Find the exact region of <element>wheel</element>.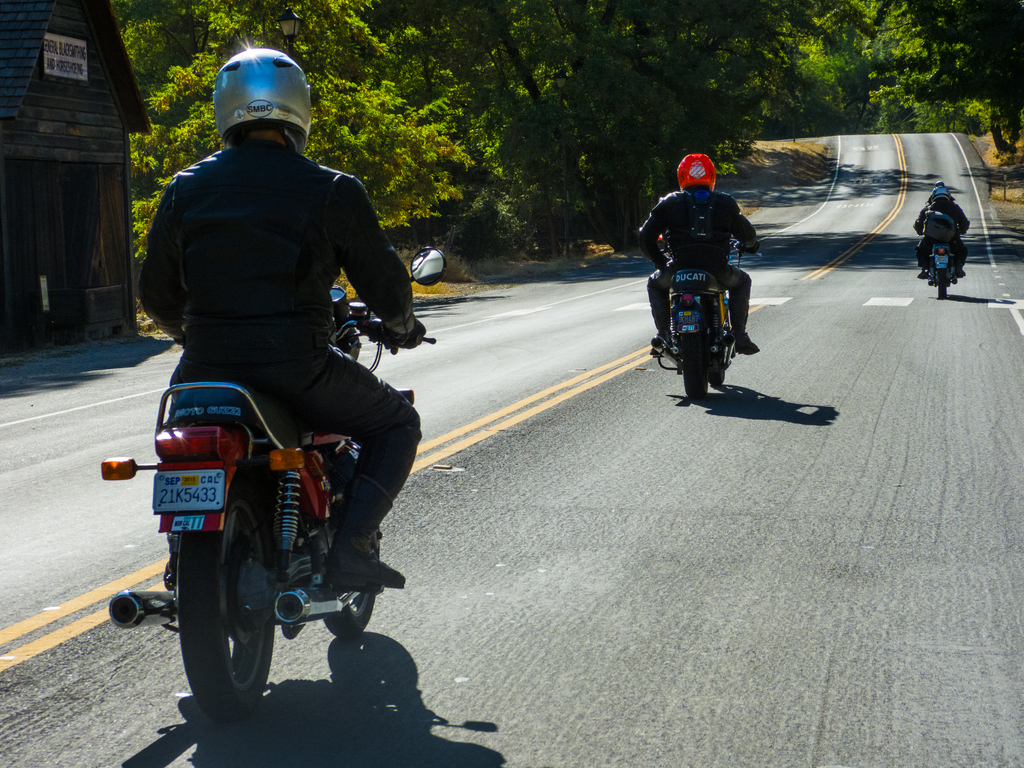
Exact region: detection(164, 484, 276, 709).
